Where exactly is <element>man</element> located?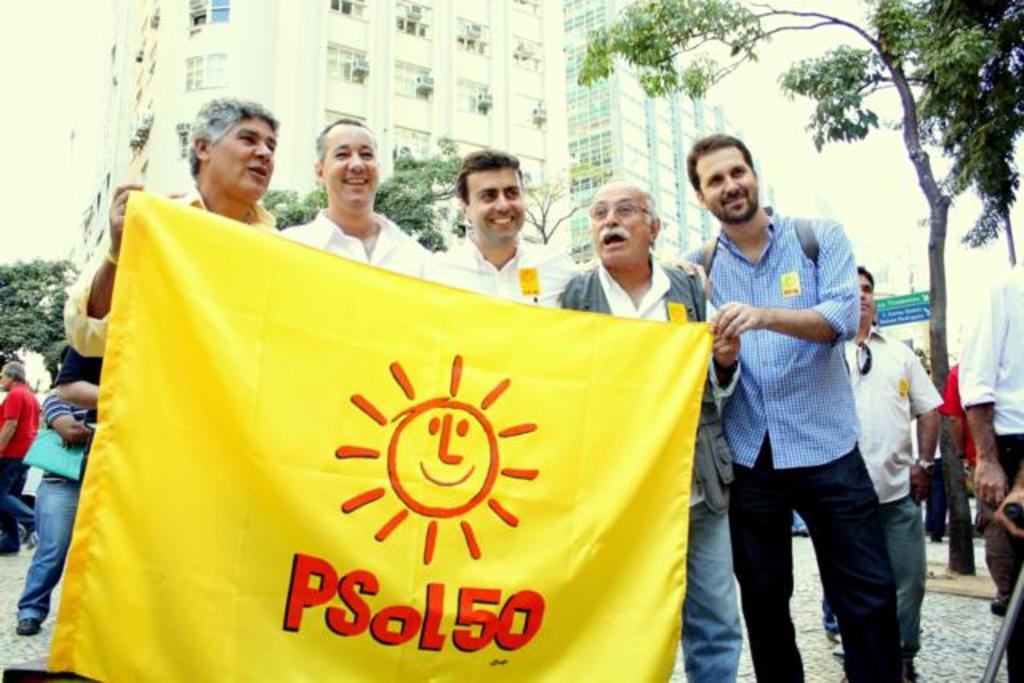
Its bounding box is 837:264:946:681.
